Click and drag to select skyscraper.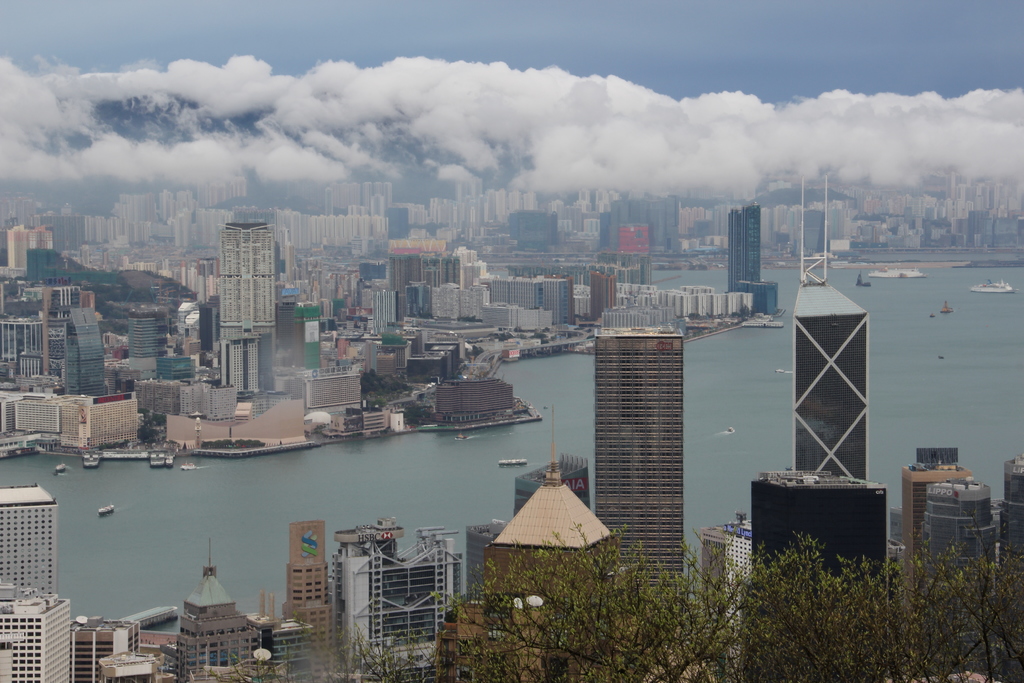
Selection: (897, 447, 973, 577).
